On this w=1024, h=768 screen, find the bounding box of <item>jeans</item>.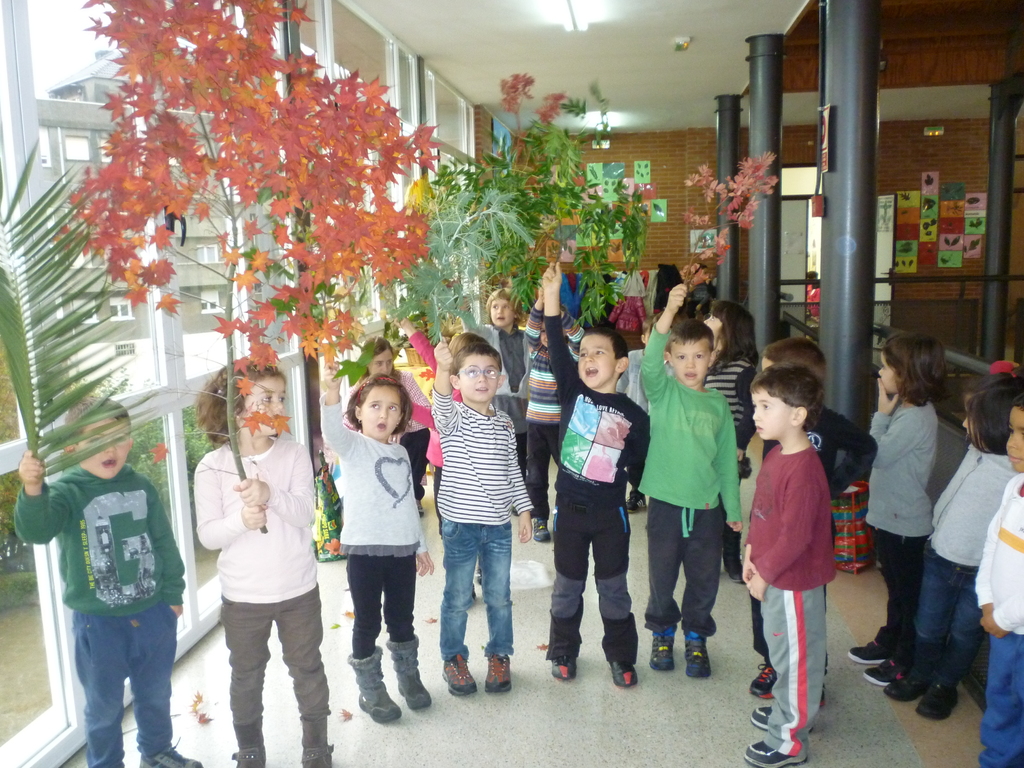
Bounding box: (912,547,979,682).
